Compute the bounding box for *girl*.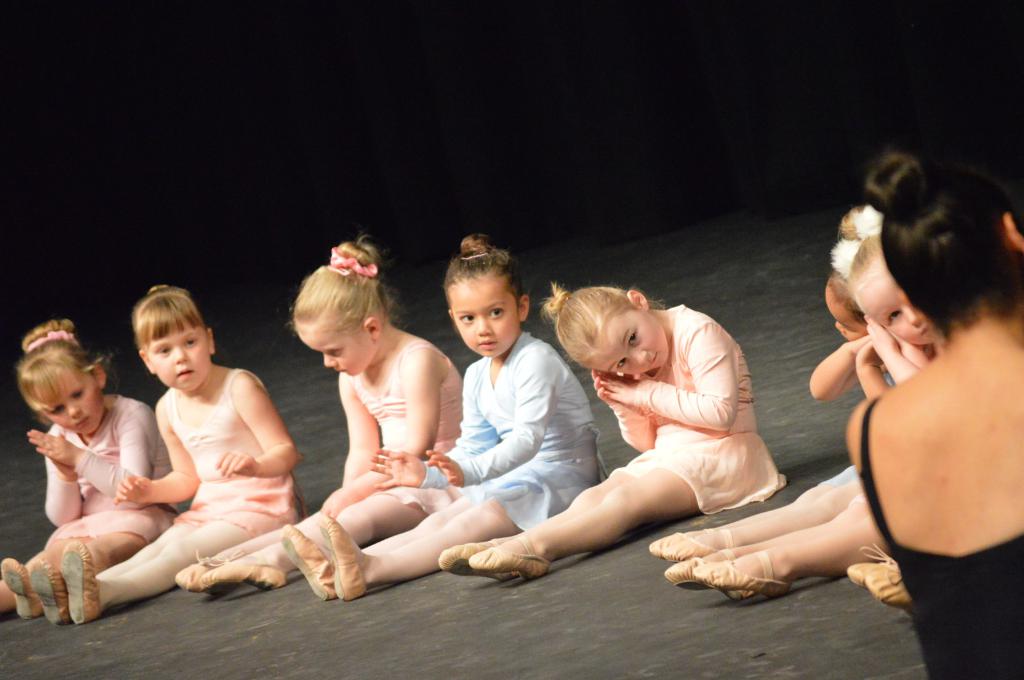
box(0, 315, 154, 622).
